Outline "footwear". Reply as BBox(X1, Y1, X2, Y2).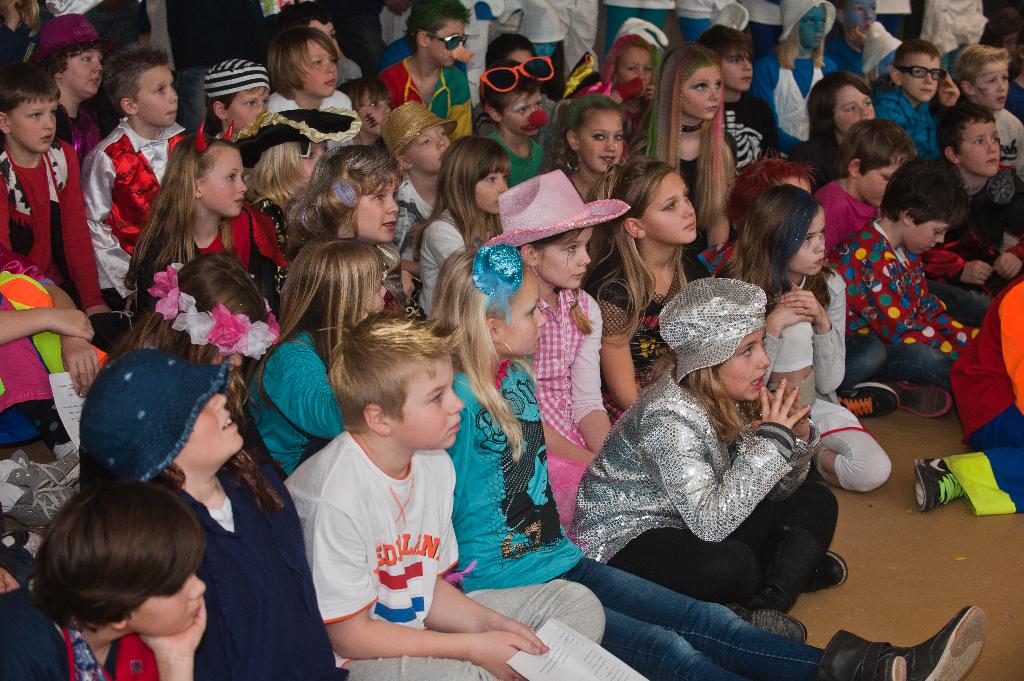
BBox(726, 605, 810, 635).
